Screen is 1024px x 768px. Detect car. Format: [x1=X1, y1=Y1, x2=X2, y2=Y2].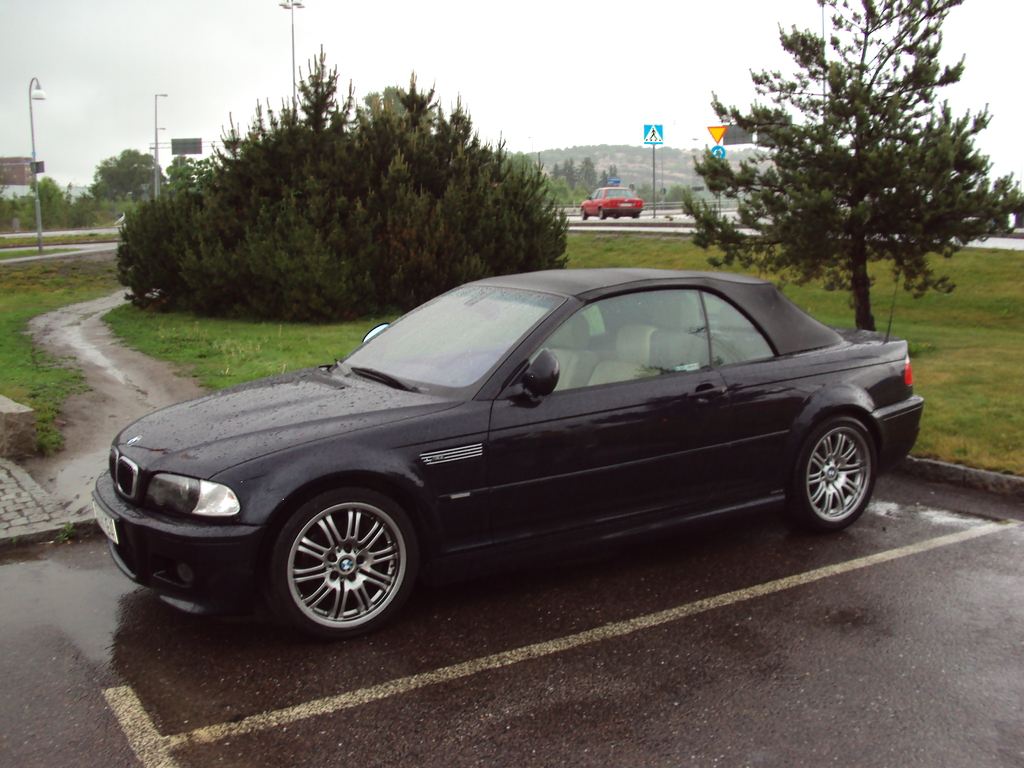
[x1=95, y1=262, x2=921, y2=641].
